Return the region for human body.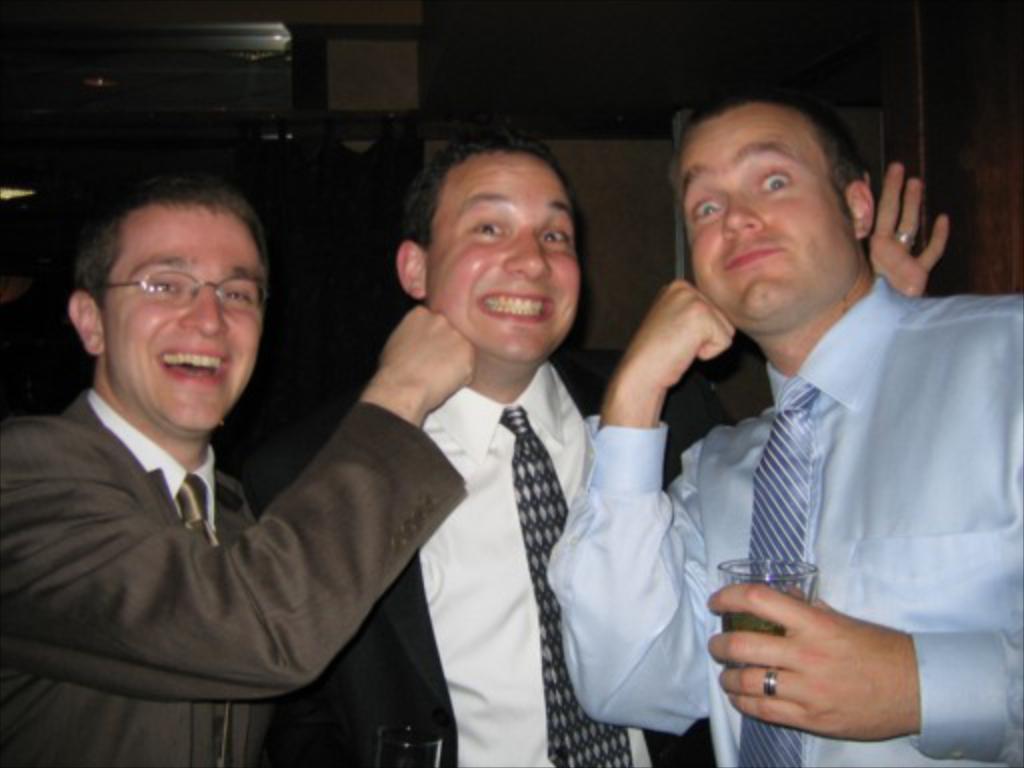
266,162,950,766.
